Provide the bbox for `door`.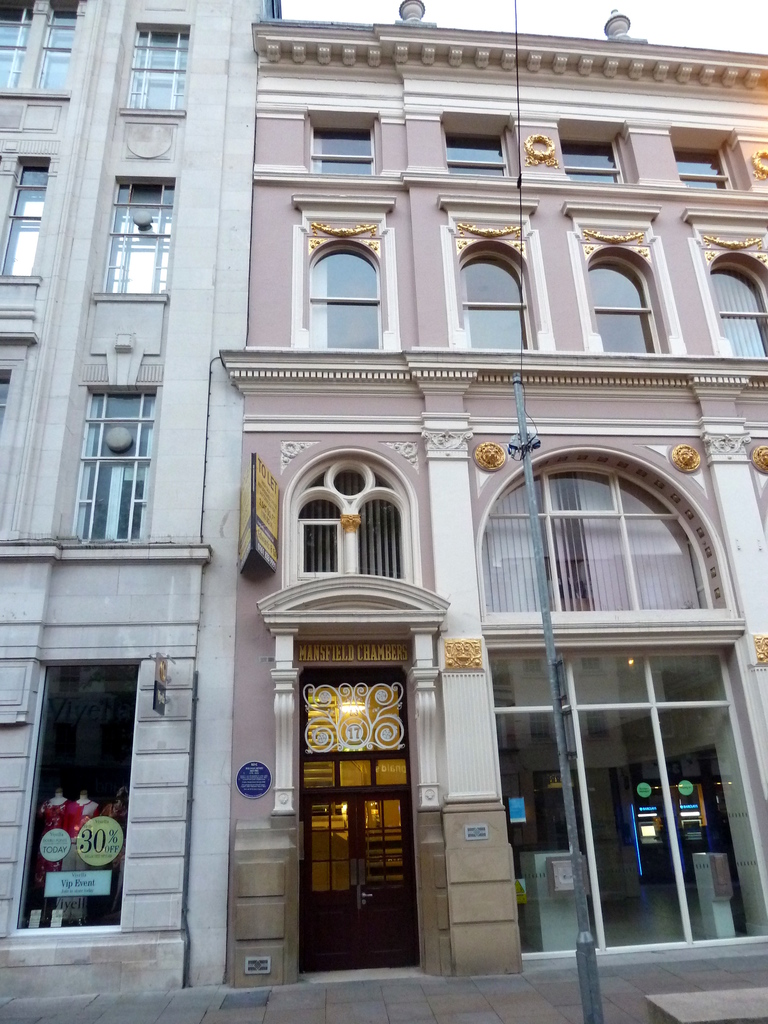
Rect(294, 791, 419, 972).
